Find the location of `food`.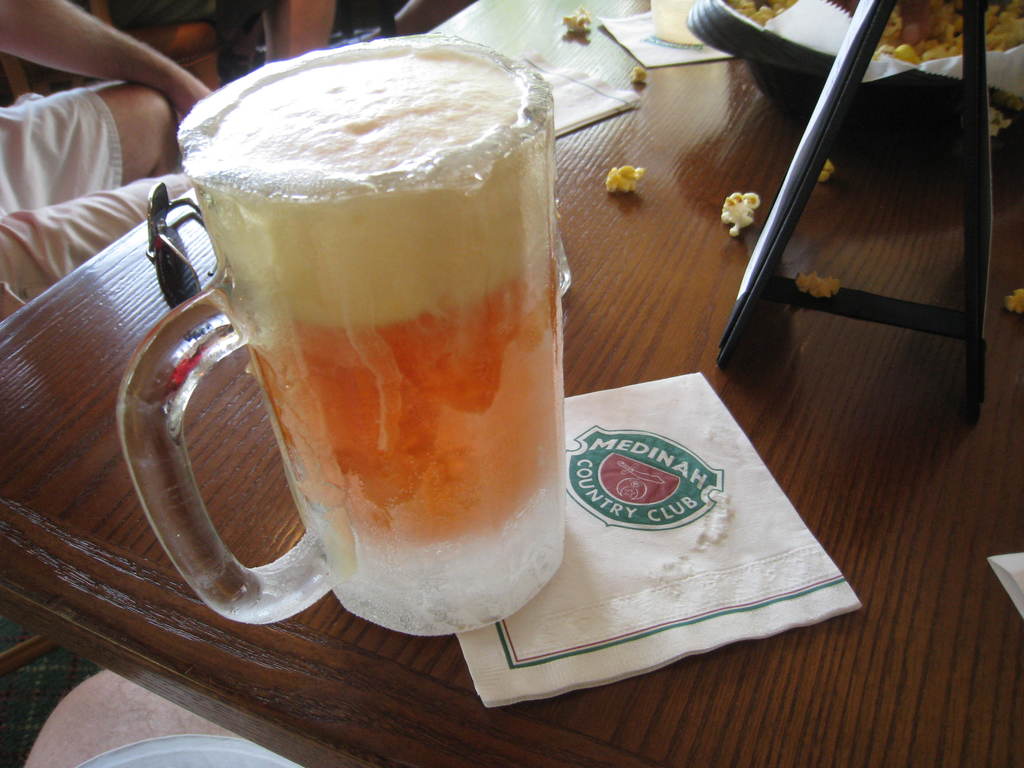
Location: [left=795, top=271, right=842, bottom=298].
